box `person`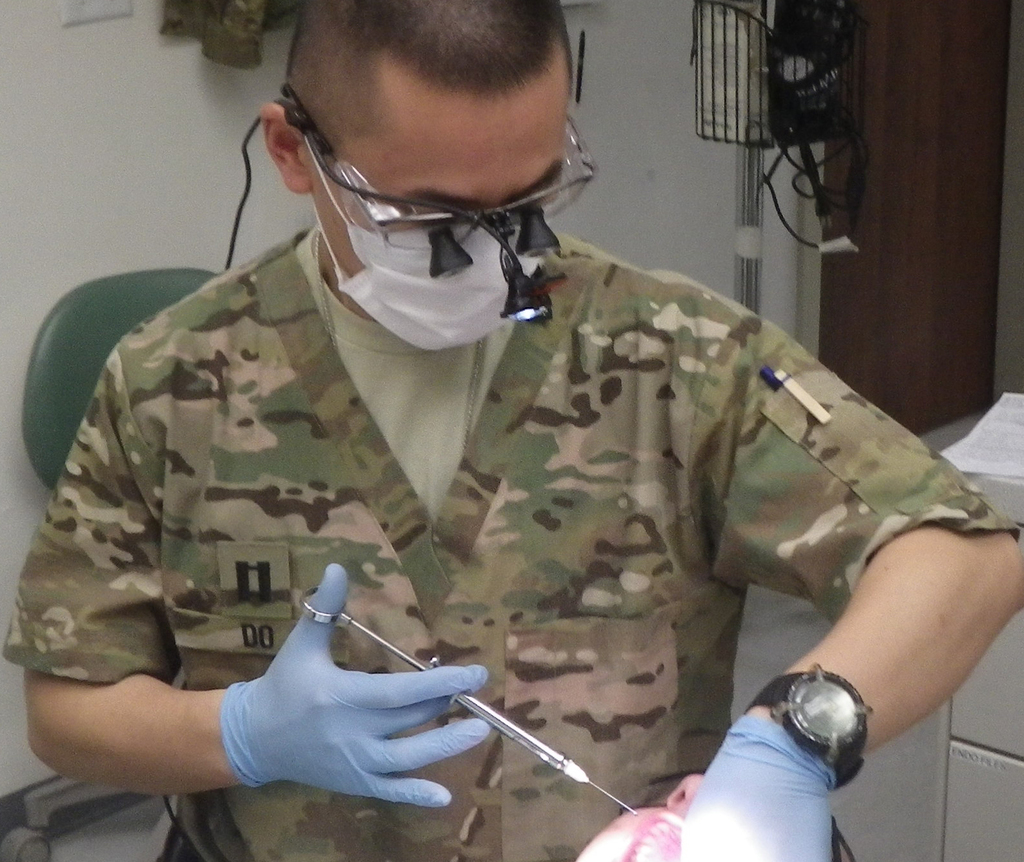
{"x1": 27, "y1": 34, "x2": 967, "y2": 861}
